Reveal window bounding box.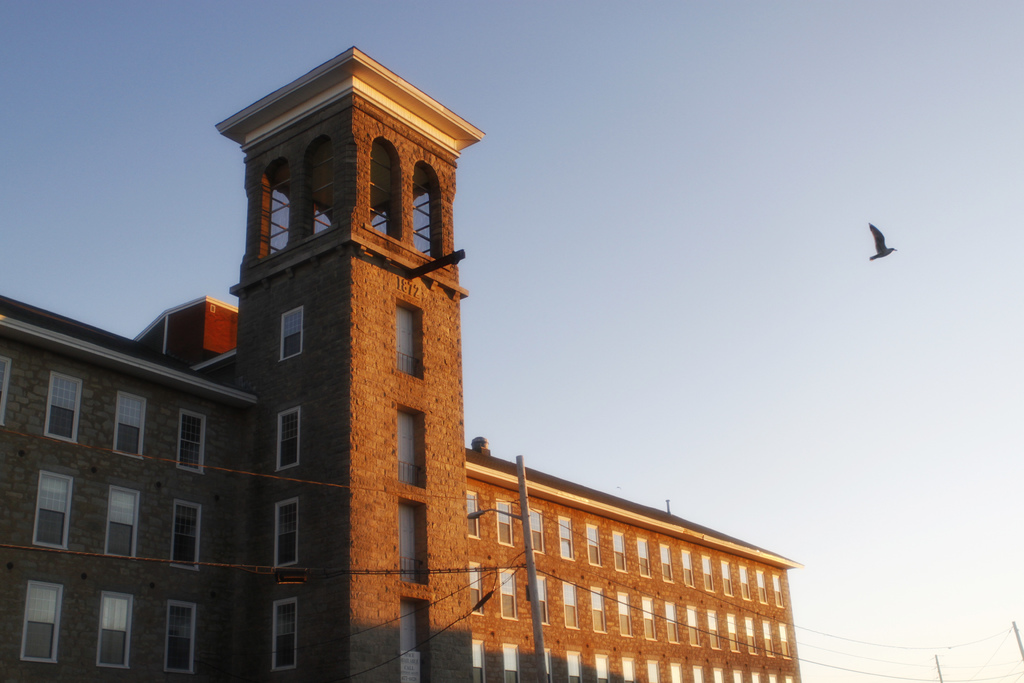
Revealed: locate(756, 572, 768, 606).
